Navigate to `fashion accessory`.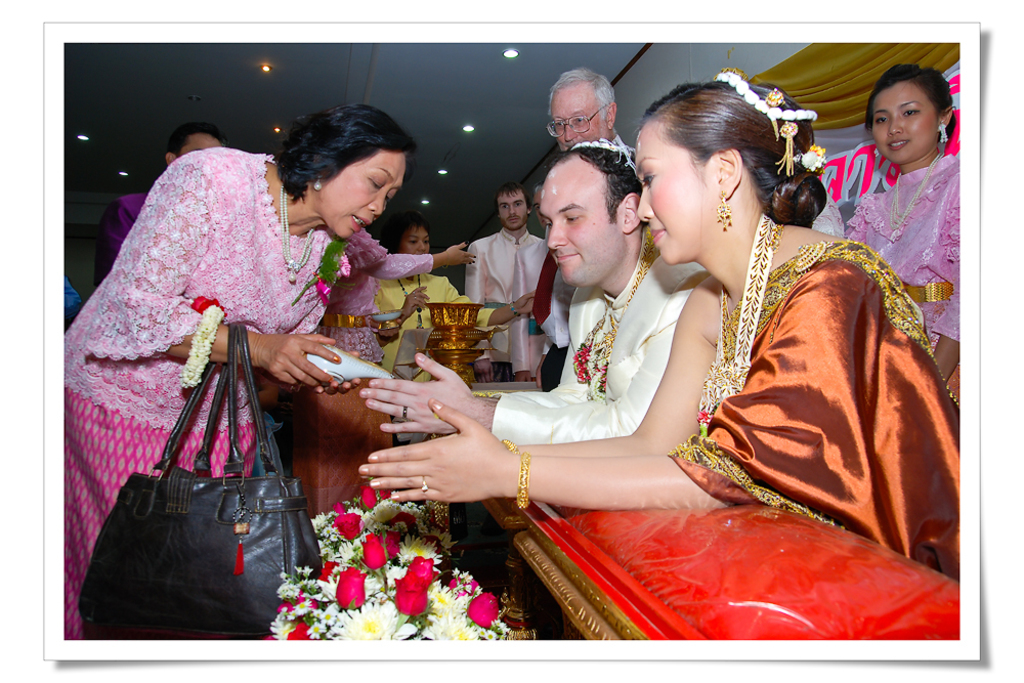
Navigation target: [x1=279, y1=186, x2=322, y2=280].
